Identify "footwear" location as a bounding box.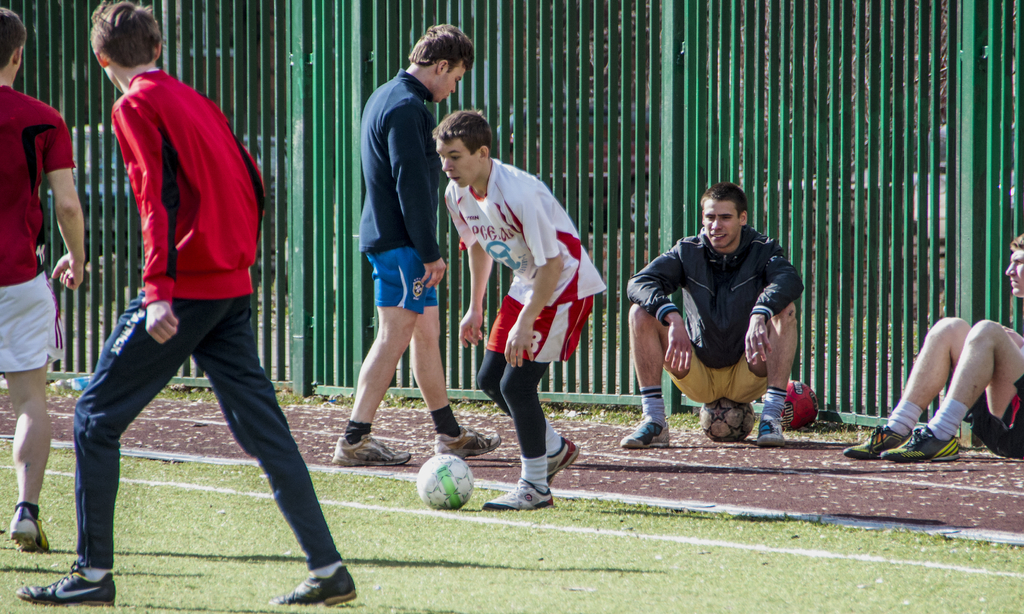
<box>481,476,556,511</box>.
